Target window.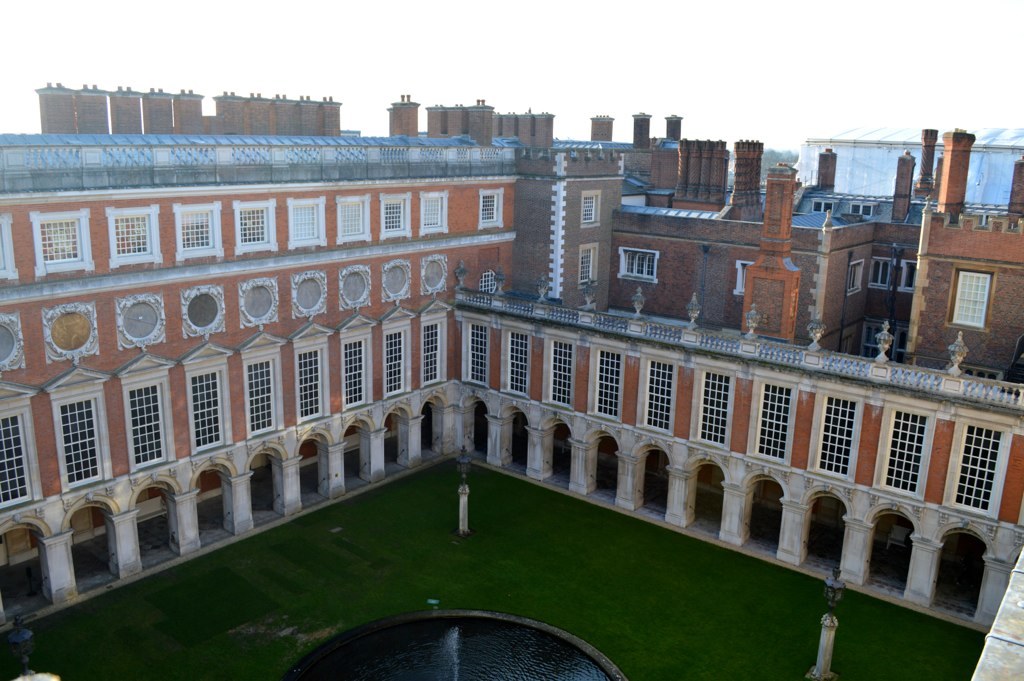
Target region: locate(225, 194, 280, 258).
